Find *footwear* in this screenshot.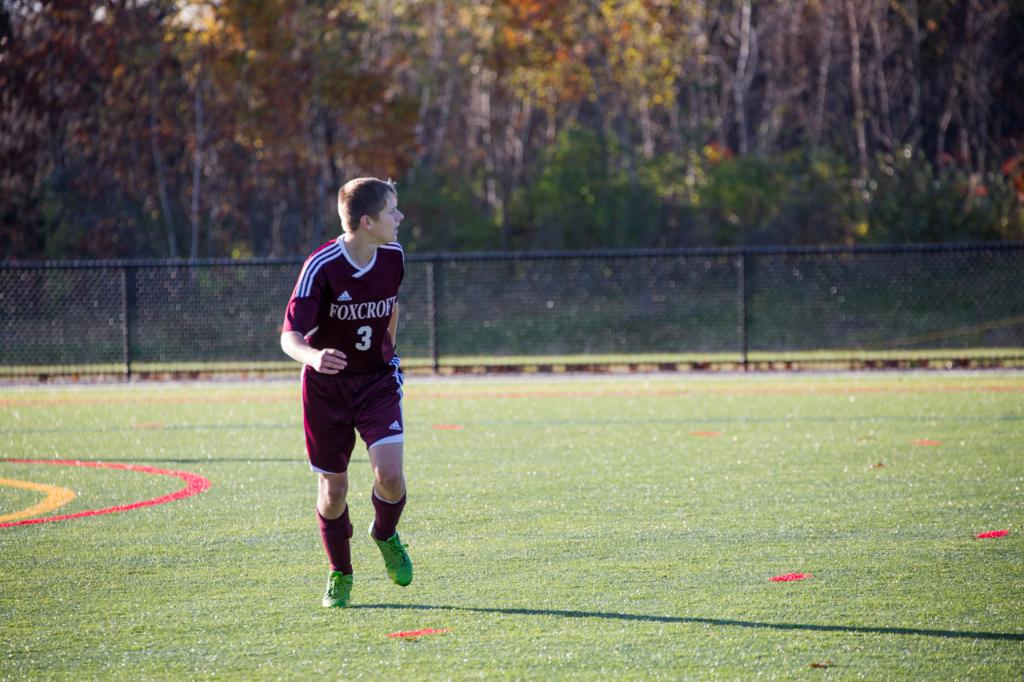
The bounding box for *footwear* is [370,520,417,587].
